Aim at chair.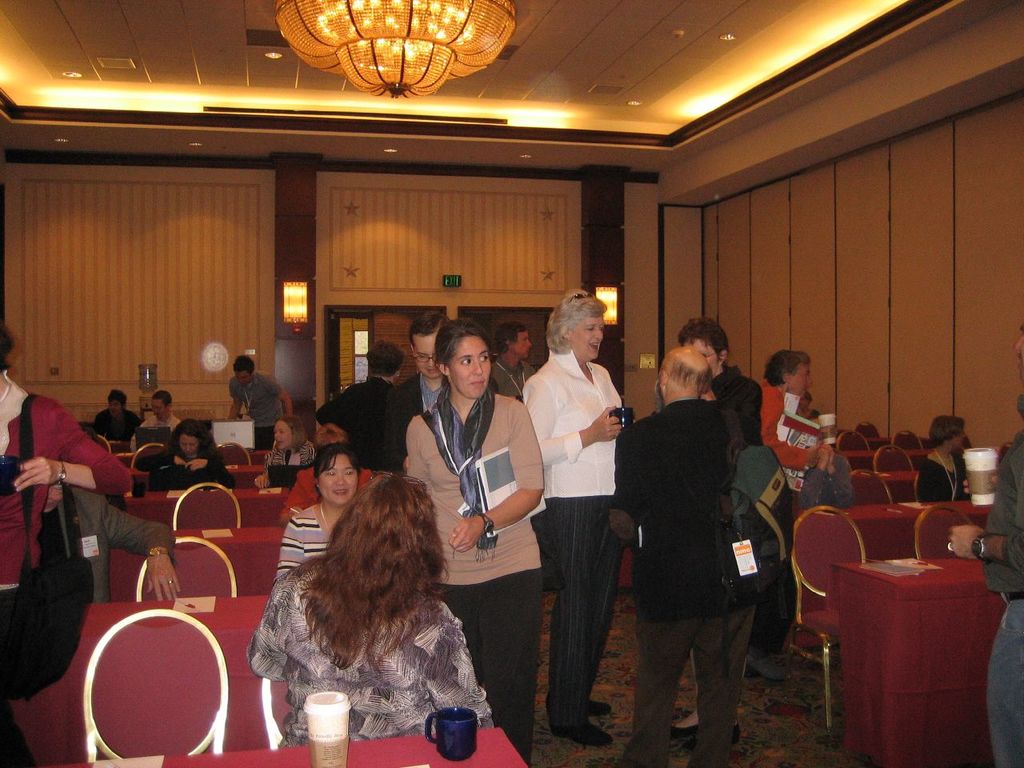
Aimed at (841,466,890,511).
